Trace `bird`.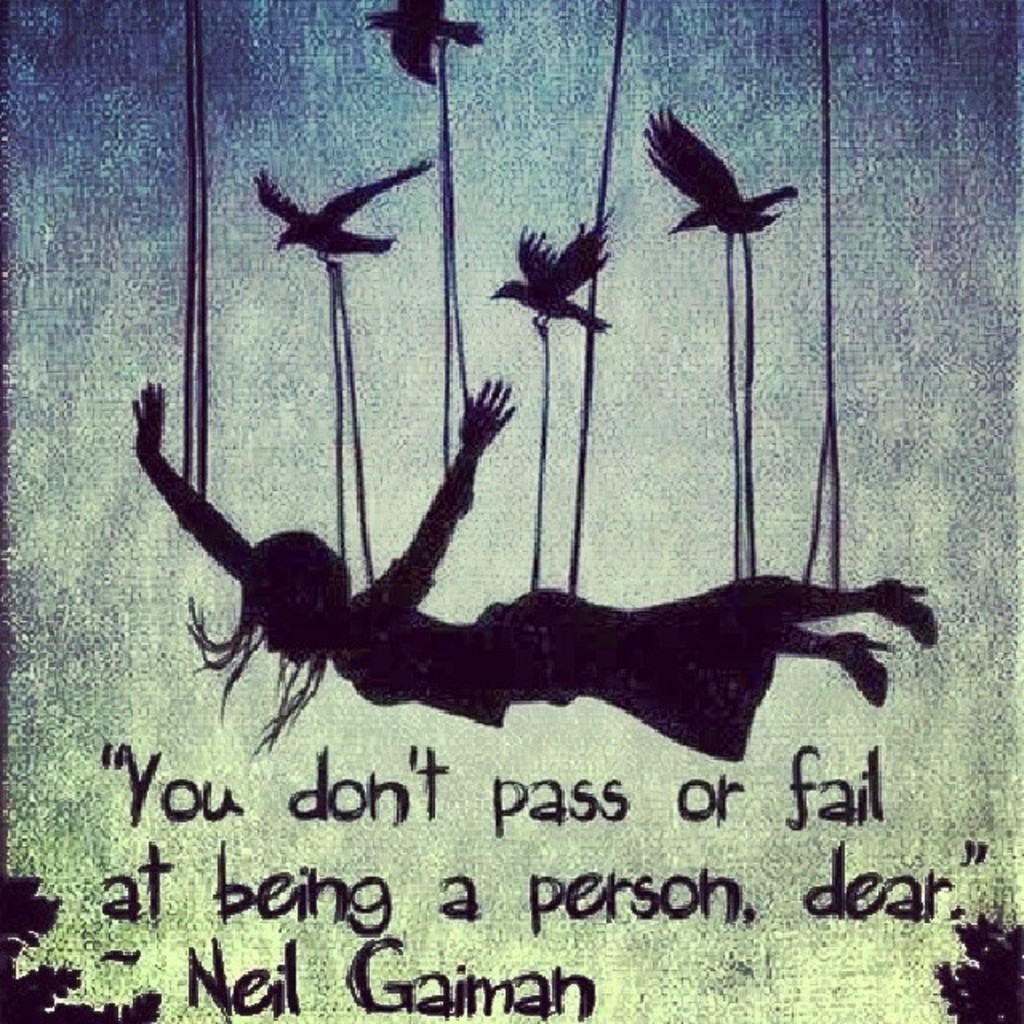
Traced to (366,0,483,85).
